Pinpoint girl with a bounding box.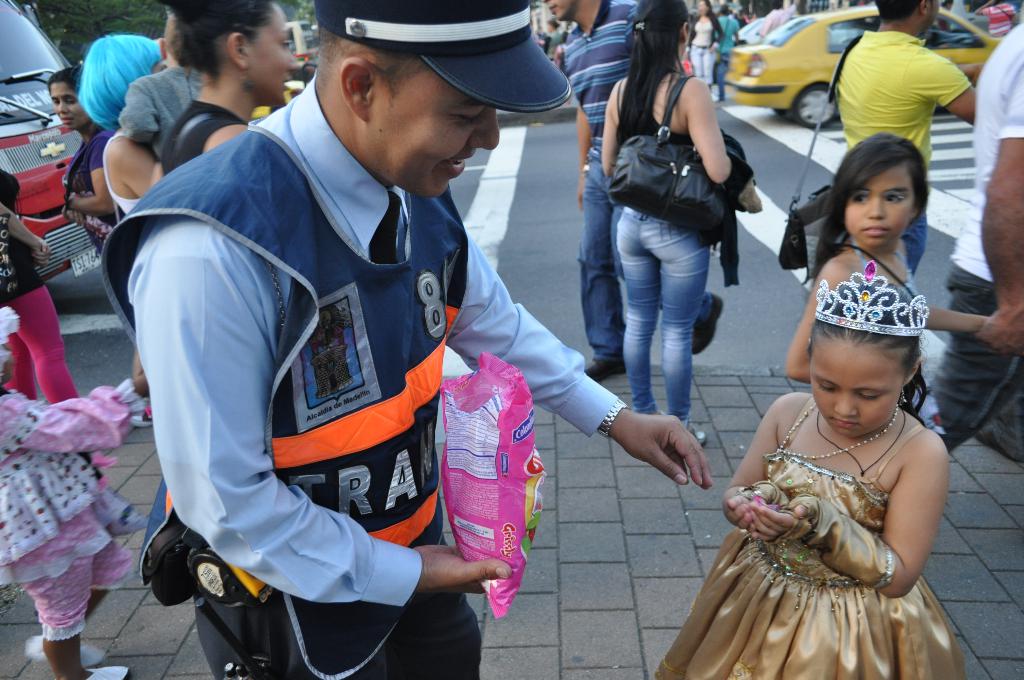
[73,31,168,214].
